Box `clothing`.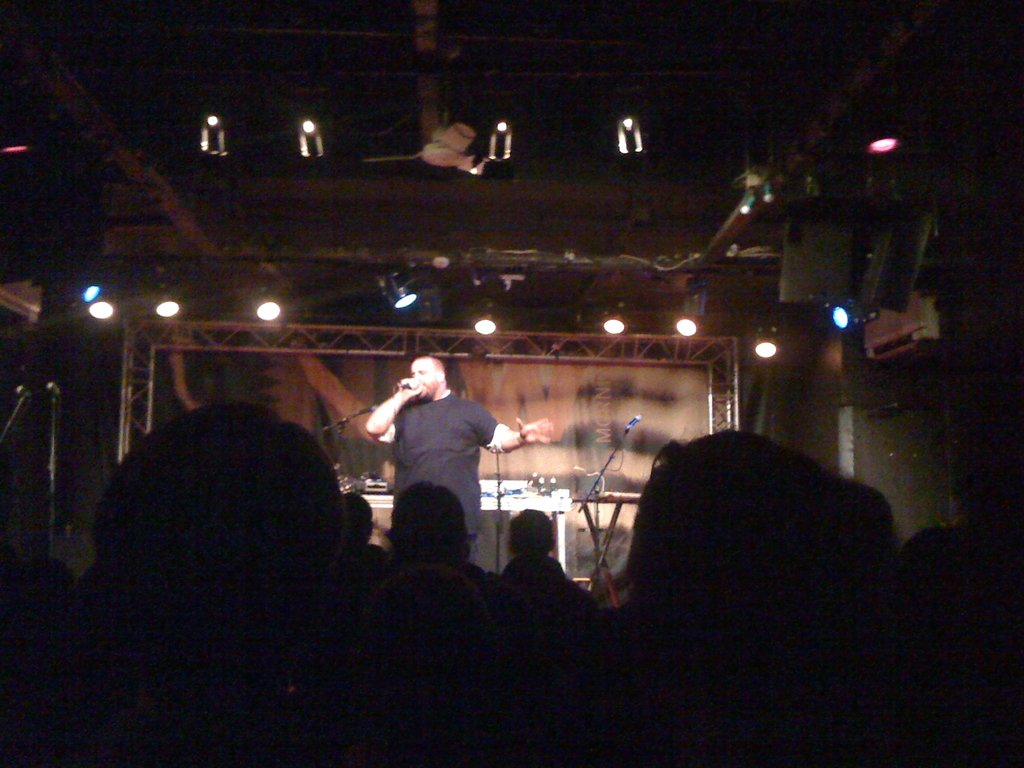
[left=374, top=369, right=500, bottom=527].
